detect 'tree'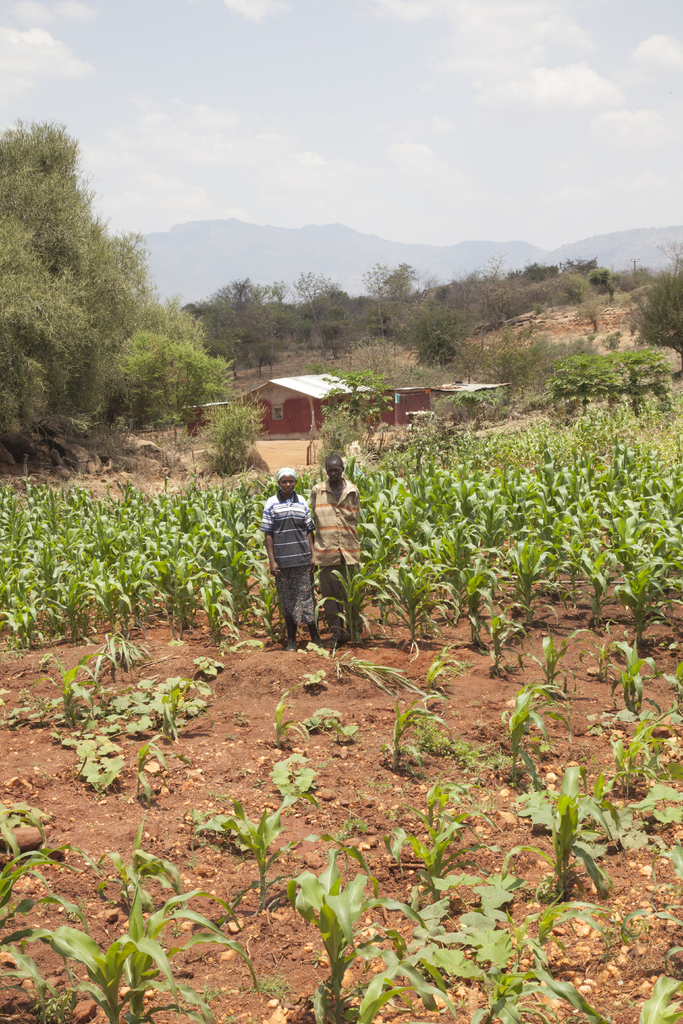
(left=313, top=371, right=399, bottom=458)
